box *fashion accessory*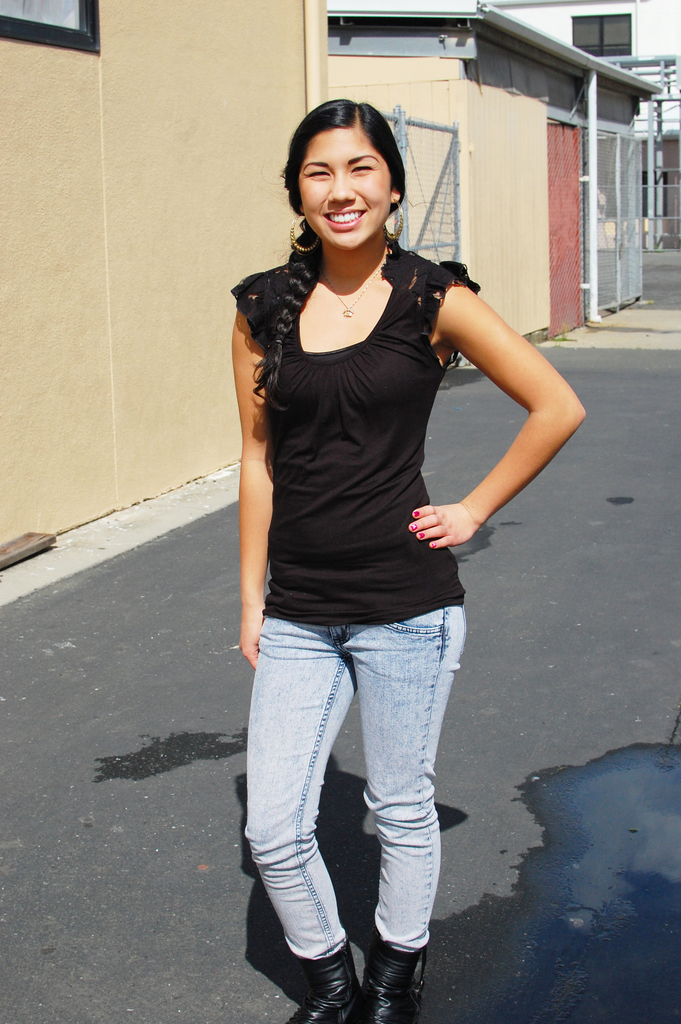
290, 209, 331, 257
